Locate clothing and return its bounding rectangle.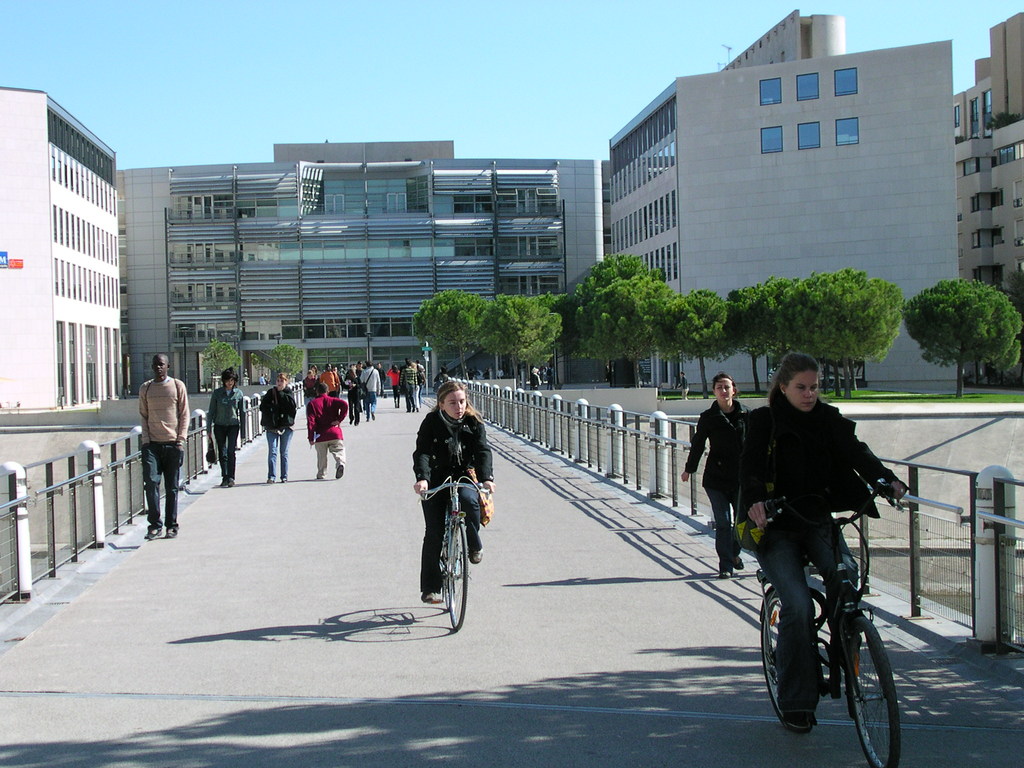
[left=204, top=385, right=248, bottom=481].
